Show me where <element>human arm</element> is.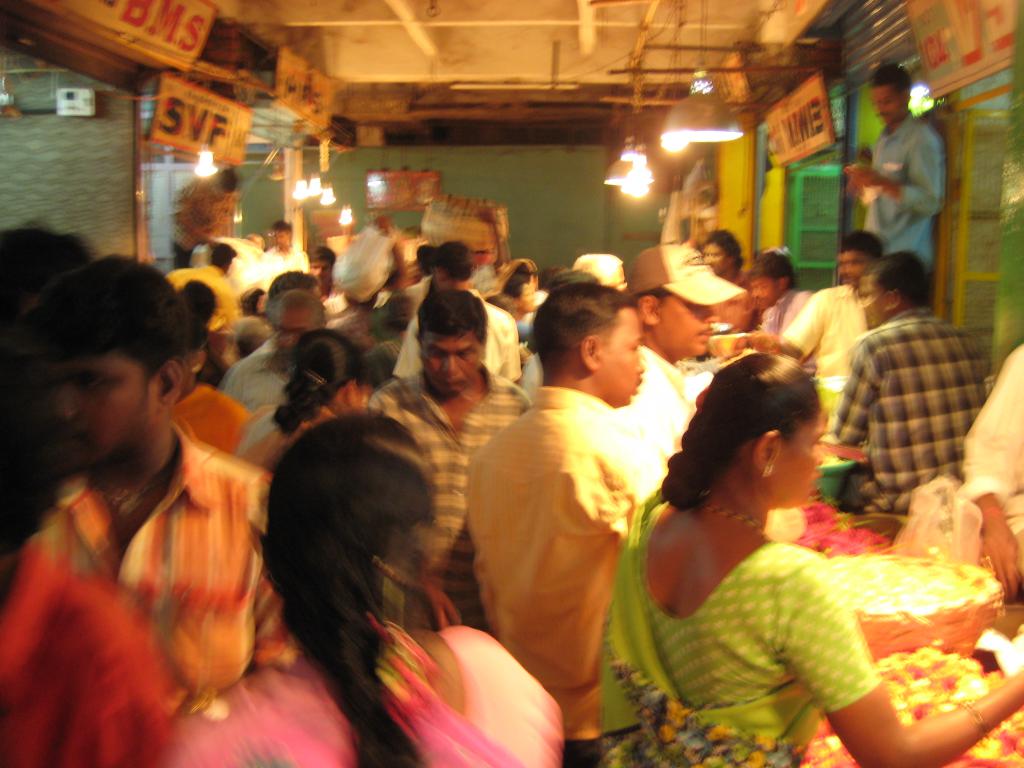
<element>human arm</element> is at <box>369,211,414,303</box>.
